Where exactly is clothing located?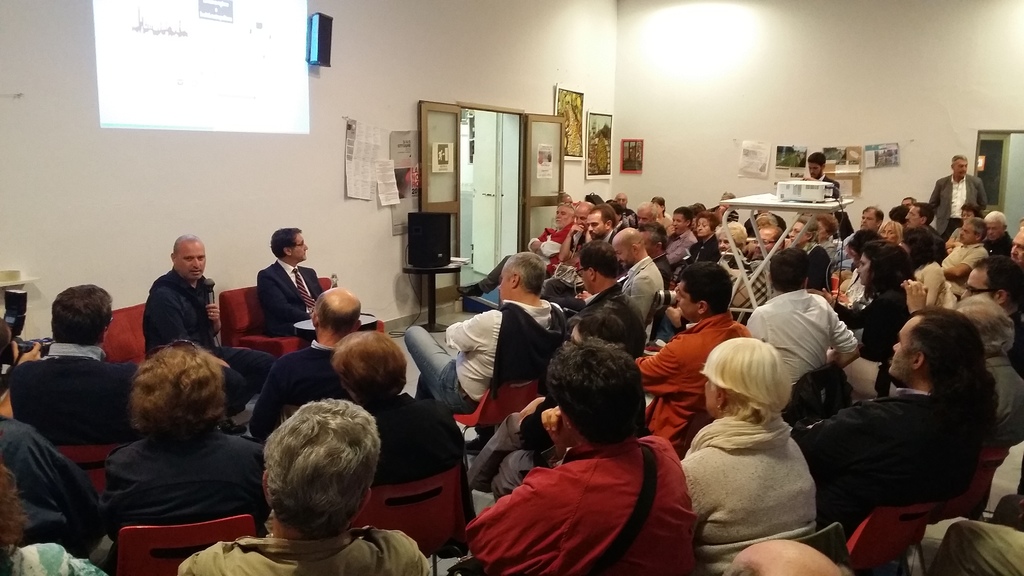
Its bounding box is 135, 271, 276, 422.
